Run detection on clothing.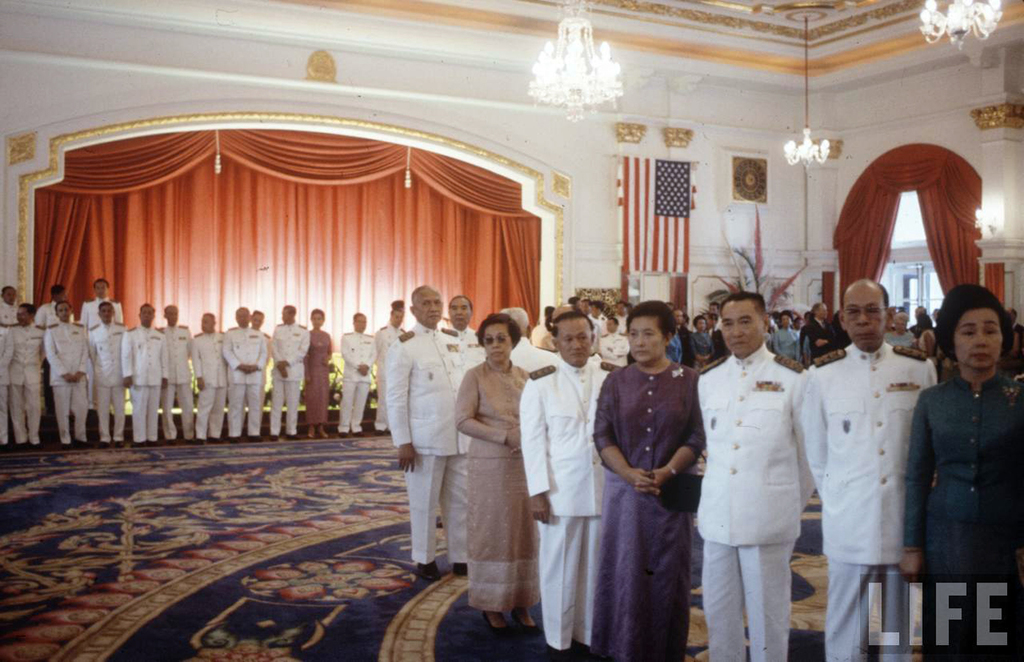
Result: <region>795, 344, 936, 655</region>.
